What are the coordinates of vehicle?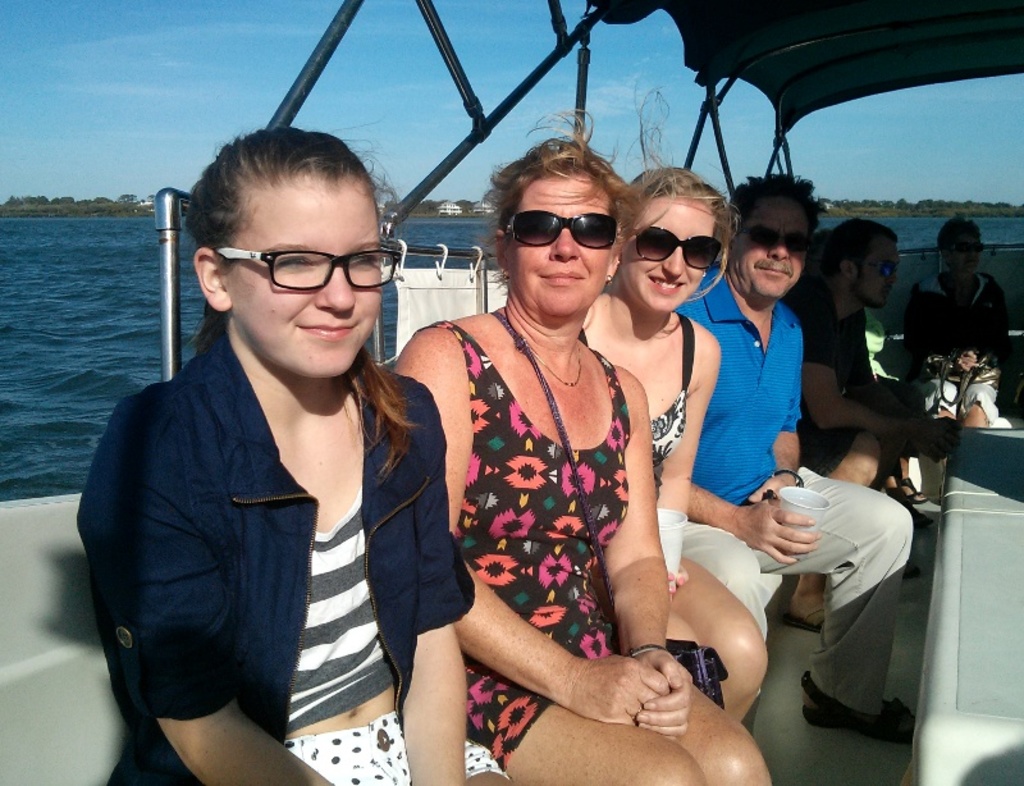
58 68 954 734.
